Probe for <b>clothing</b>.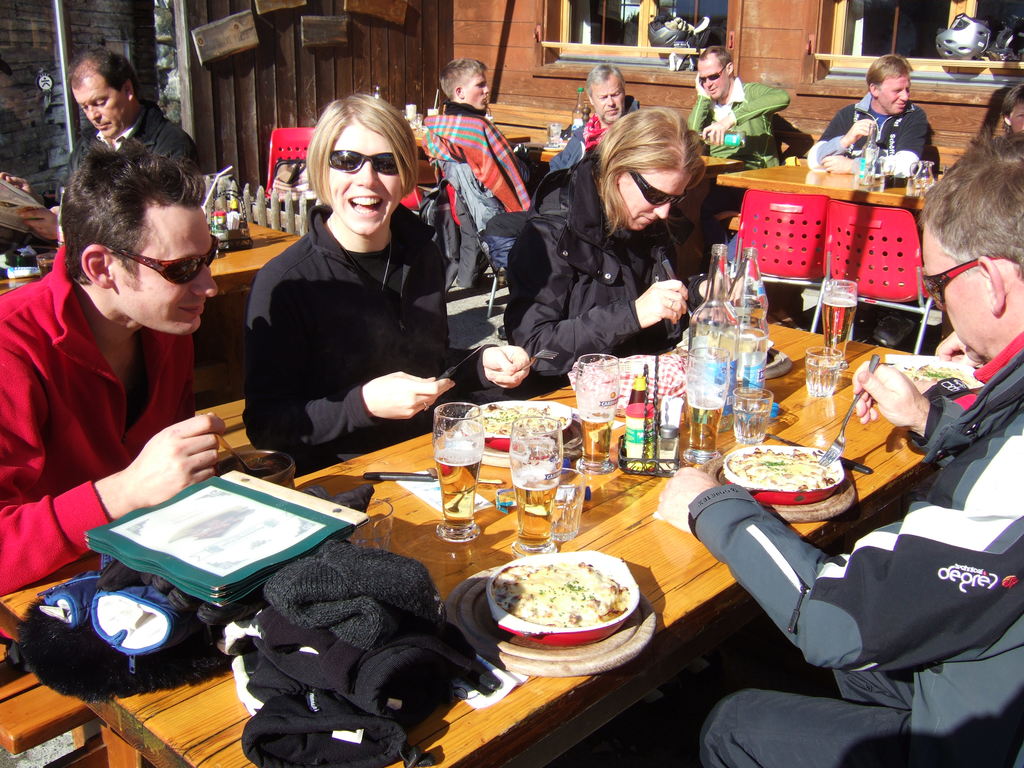
Probe result: locate(681, 335, 1023, 767).
